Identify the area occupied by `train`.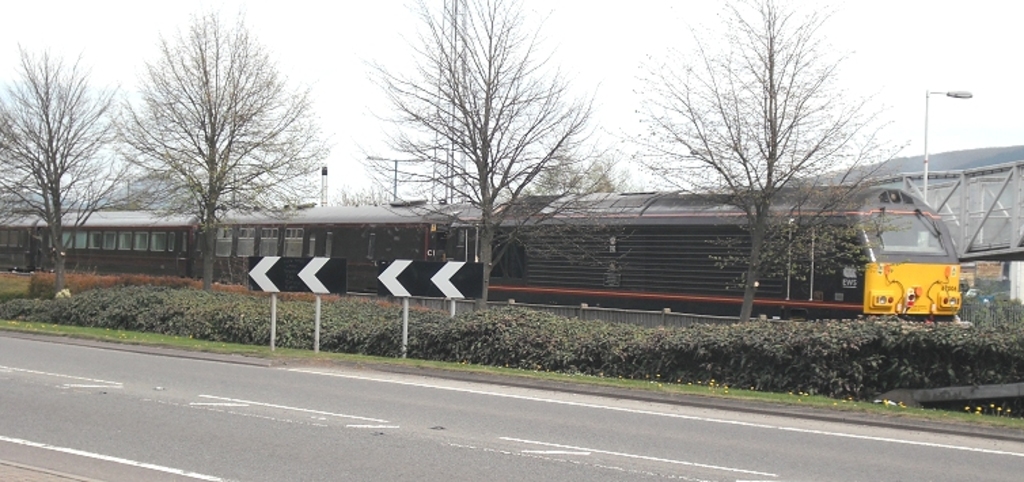
Area: [0, 167, 963, 337].
